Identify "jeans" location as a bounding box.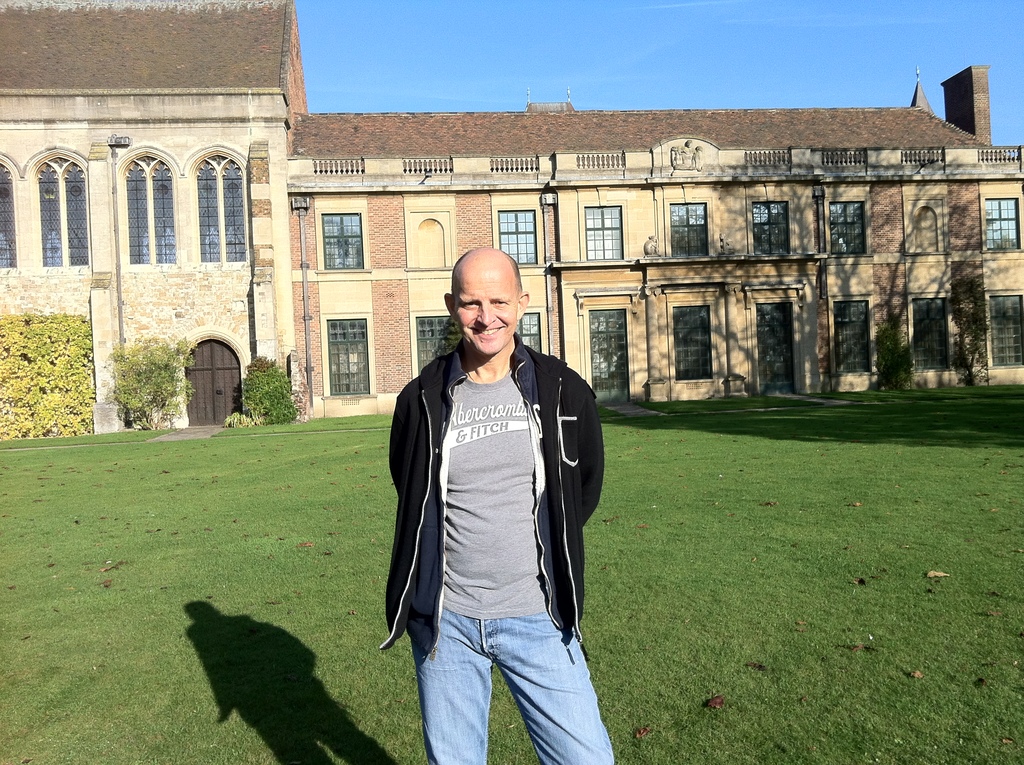
413,608,618,764.
